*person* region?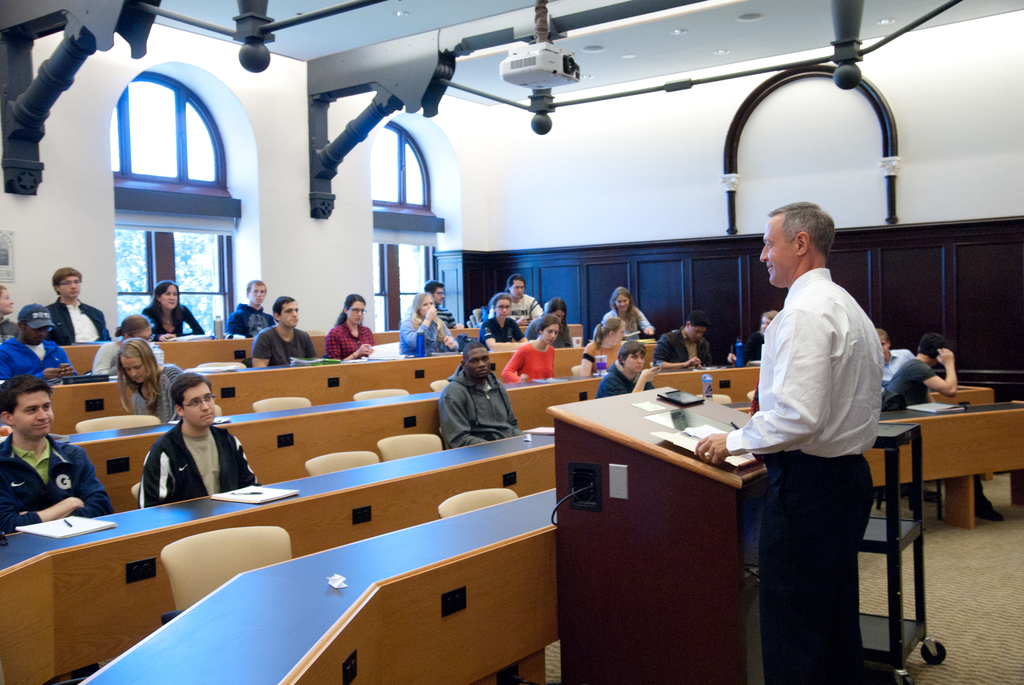
[x1=733, y1=310, x2=771, y2=364]
